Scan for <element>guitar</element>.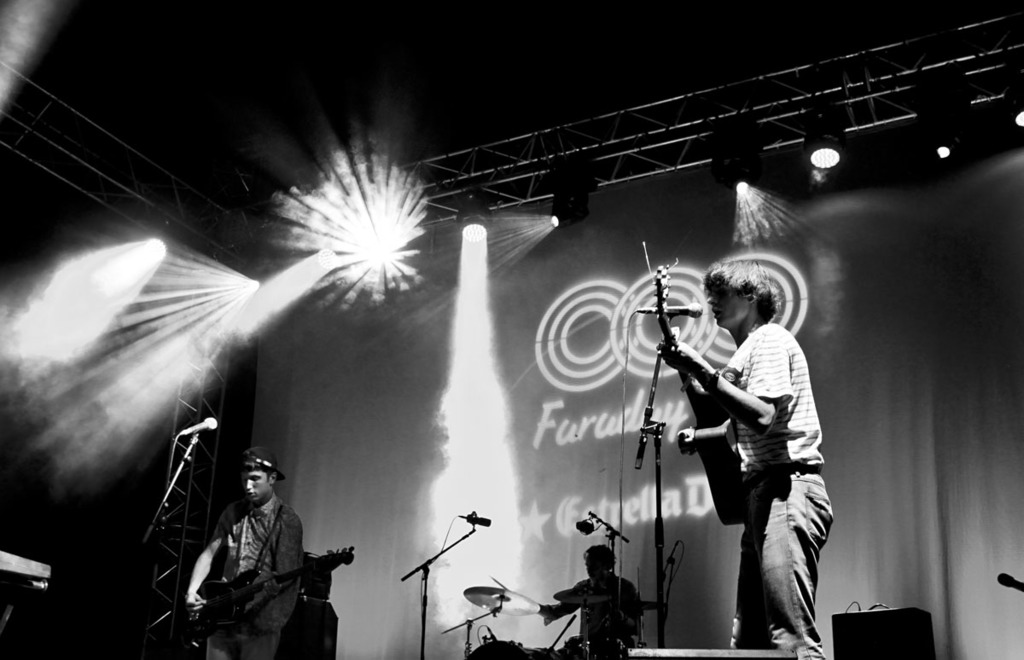
Scan result: (195,543,352,634).
